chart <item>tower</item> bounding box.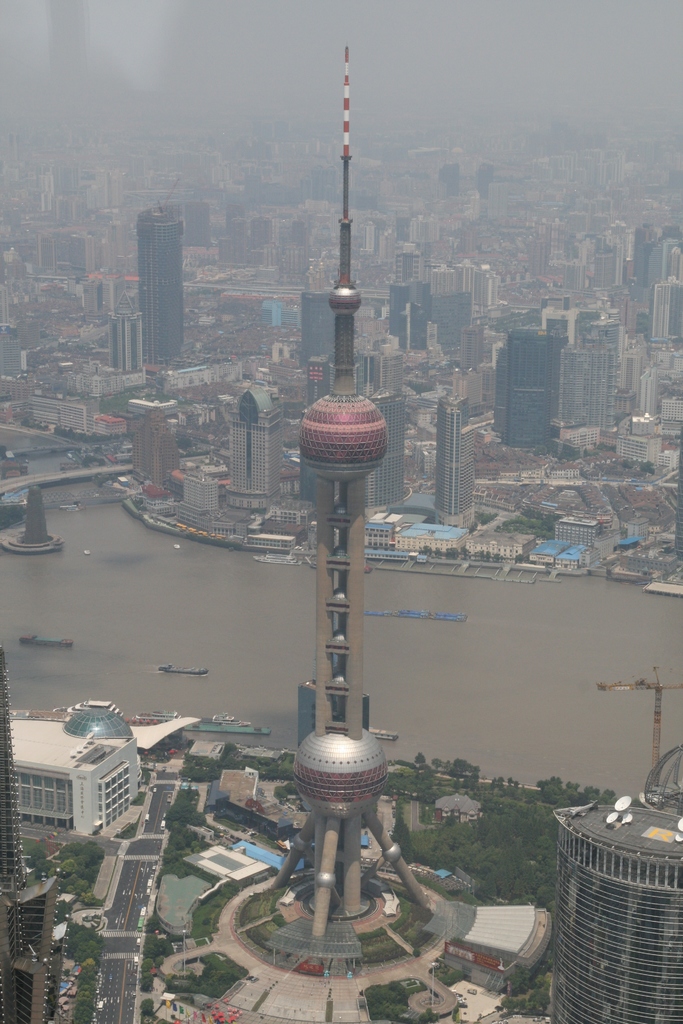
Charted: 131:403:188:492.
